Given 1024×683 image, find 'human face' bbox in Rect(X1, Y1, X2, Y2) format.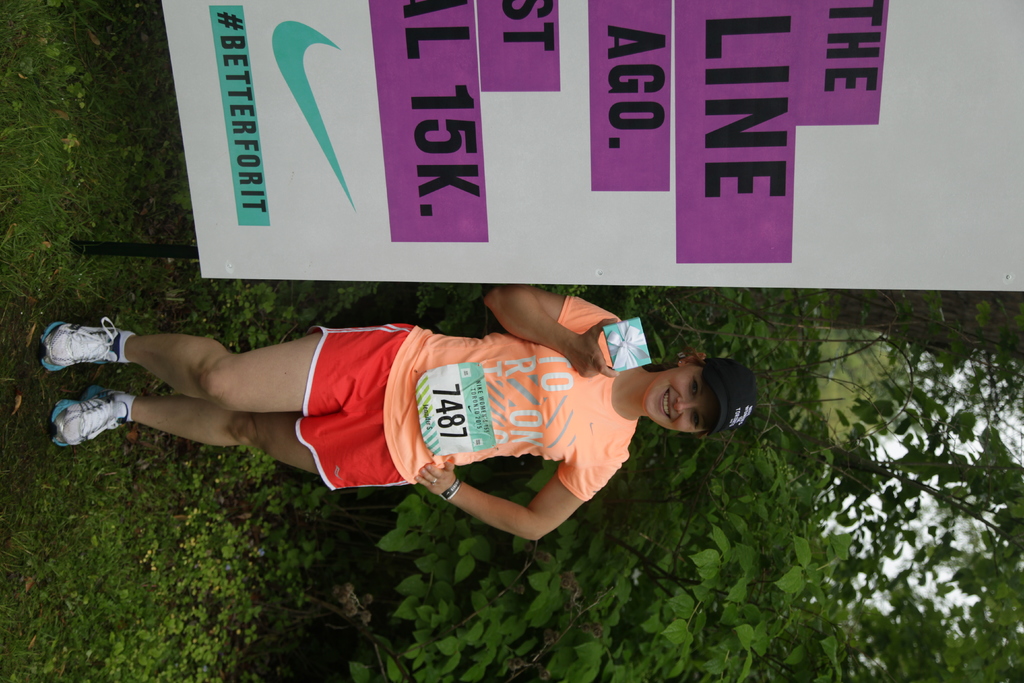
Rect(642, 361, 700, 432).
